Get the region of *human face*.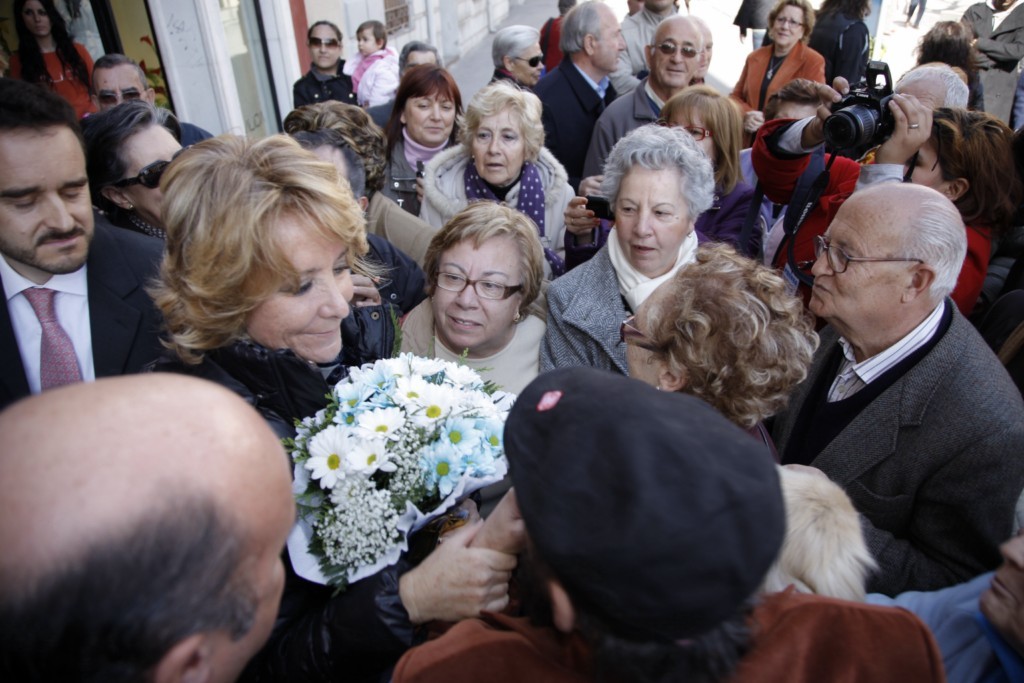
BBox(623, 274, 678, 388).
